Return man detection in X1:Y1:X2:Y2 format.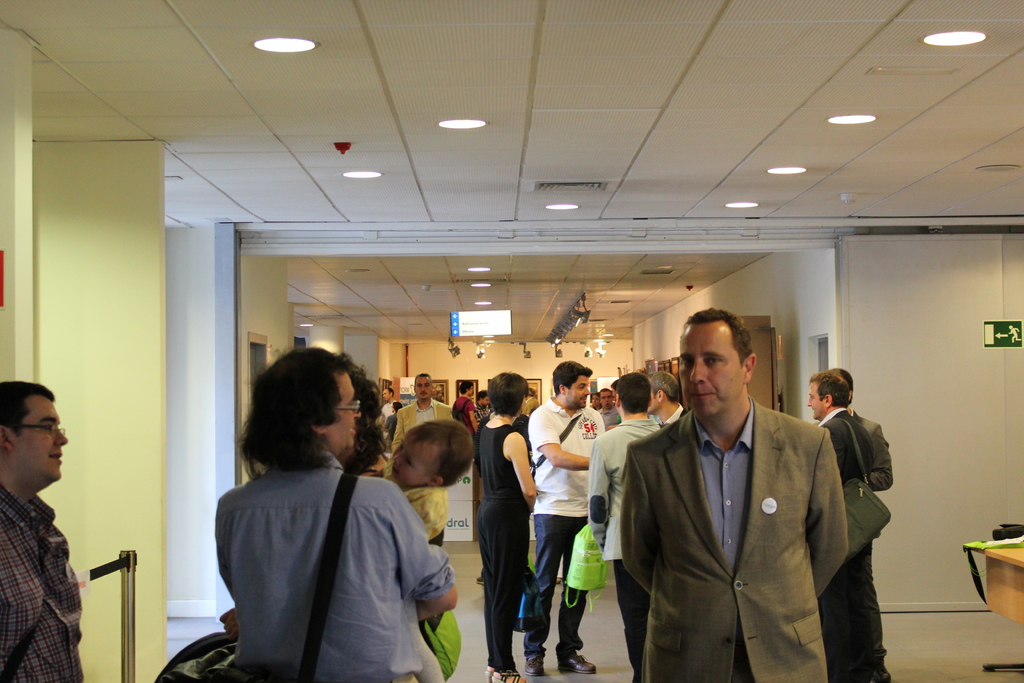
455:381:477:436.
